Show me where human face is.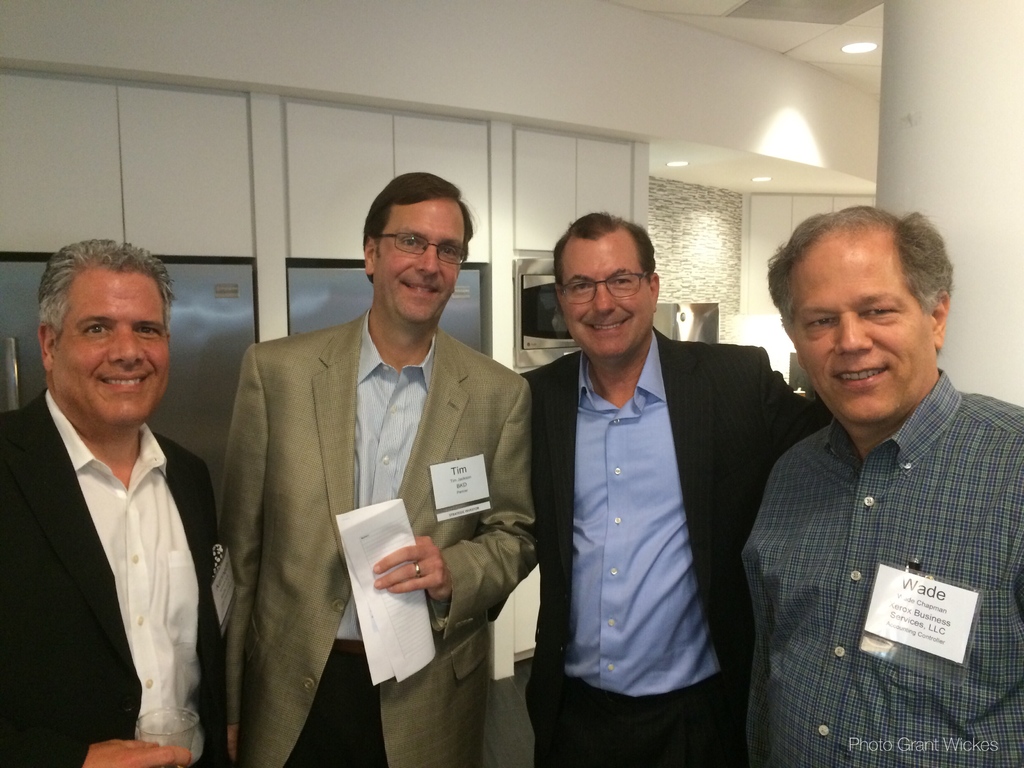
human face is at {"x1": 773, "y1": 211, "x2": 954, "y2": 420}.
